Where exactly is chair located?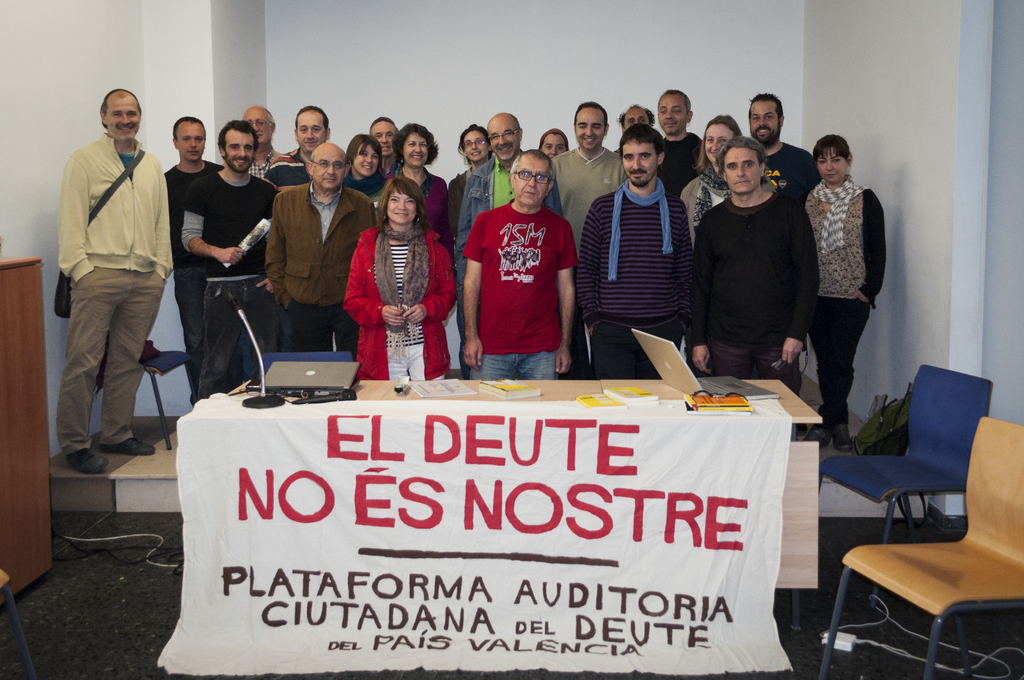
Its bounding box is bbox=[814, 364, 1003, 606].
